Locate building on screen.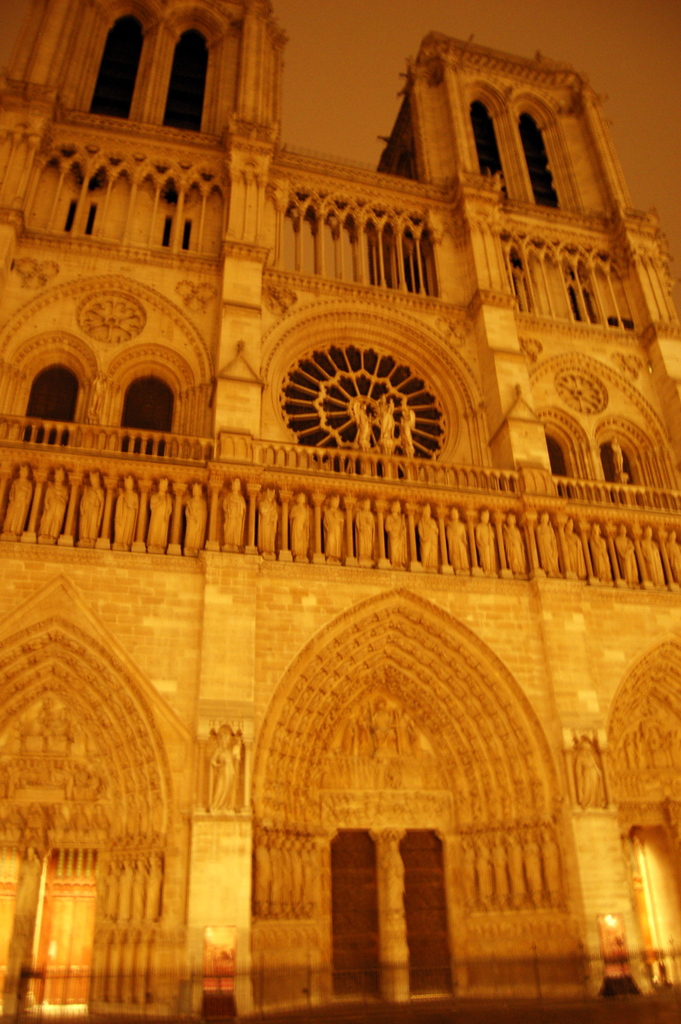
On screen at left=0, top=4, right=680, bottom=1023.
